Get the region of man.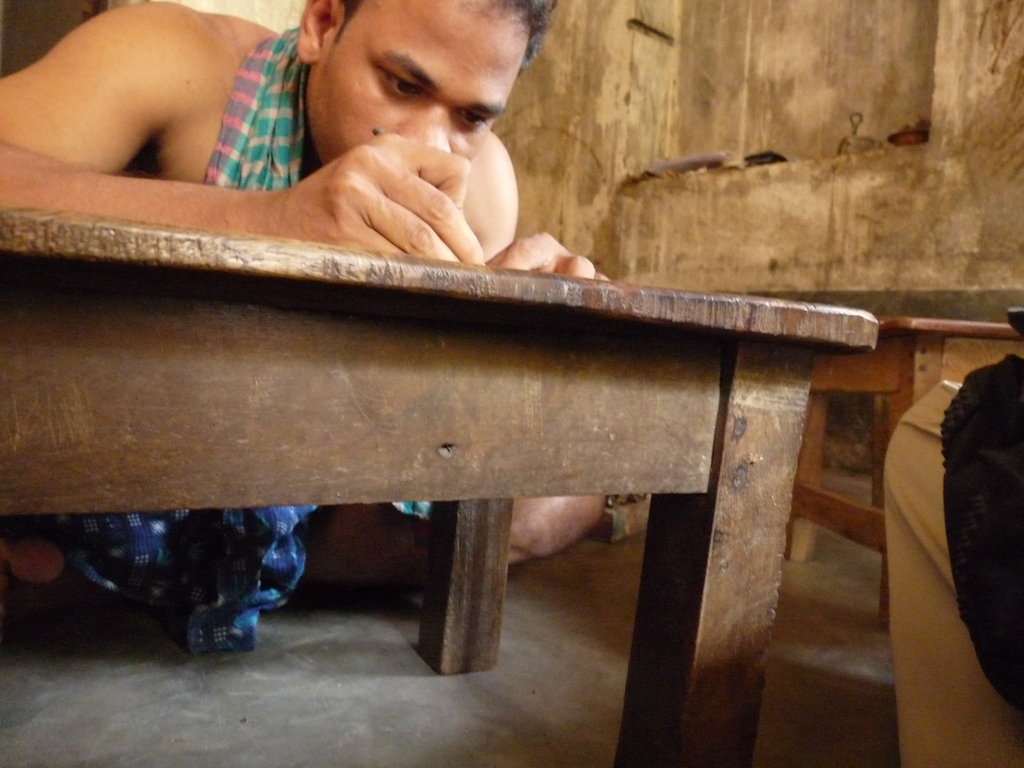
(x1=0, y1=0, x2=625, y2=649).
